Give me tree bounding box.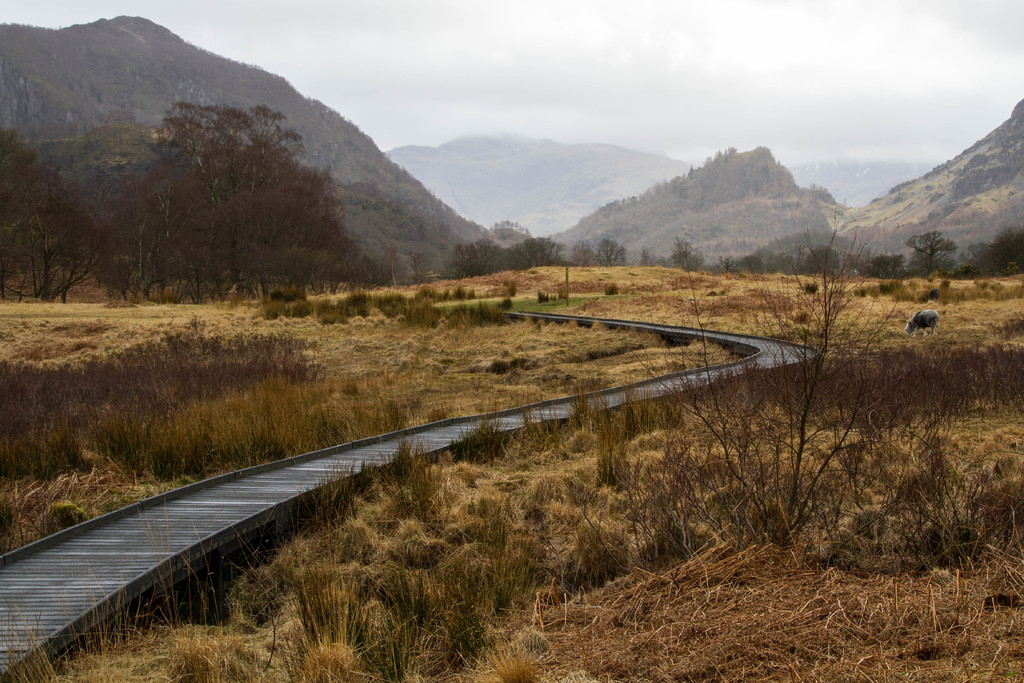
bbox=[25, 117, 169, 301].
